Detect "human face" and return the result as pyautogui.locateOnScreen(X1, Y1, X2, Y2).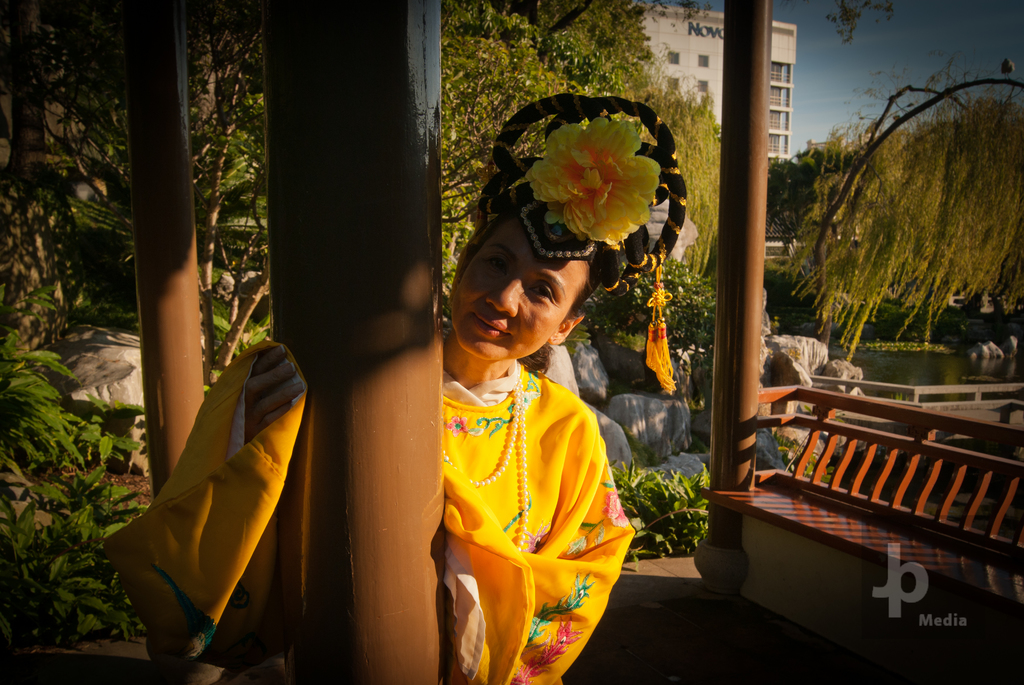
pyautogui.locateOnScreen(450, 222, 588, 368).
